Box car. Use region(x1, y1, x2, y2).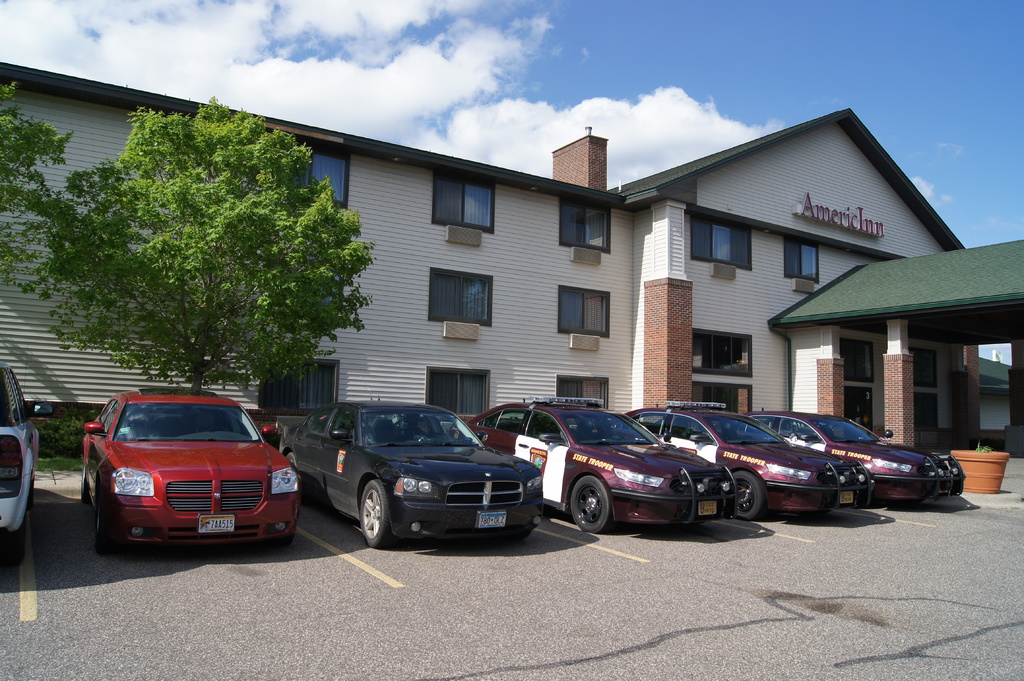
region(0, 374, 43, 563).
